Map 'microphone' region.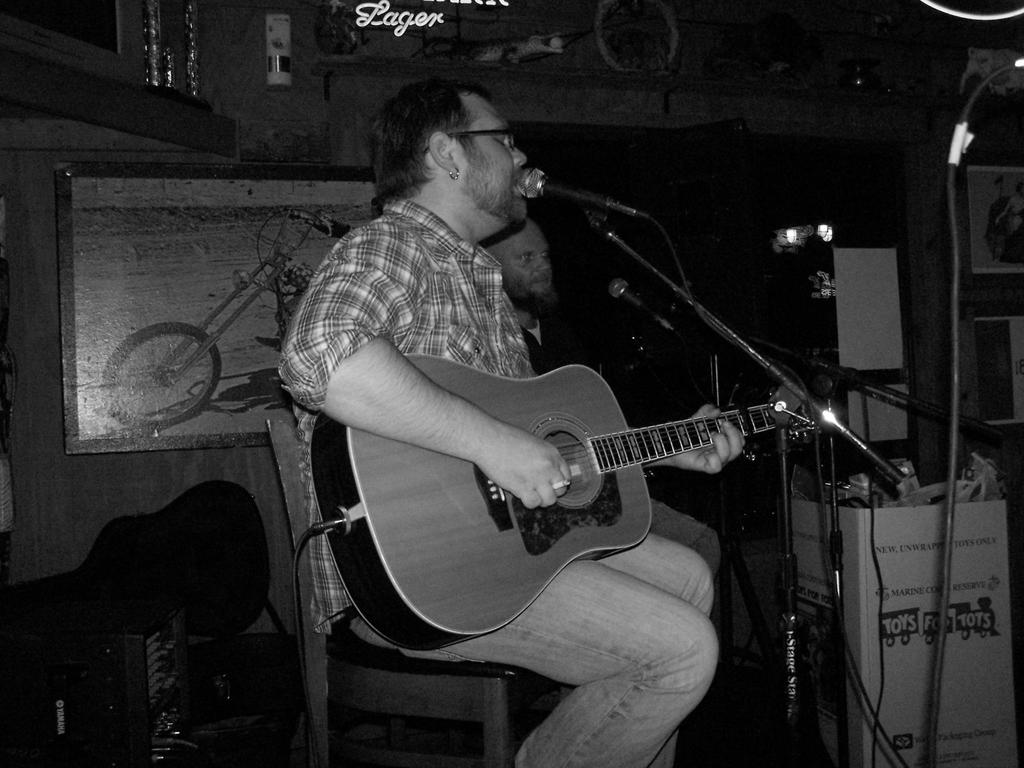
Mapped to region(607, 278, 677, 337).
